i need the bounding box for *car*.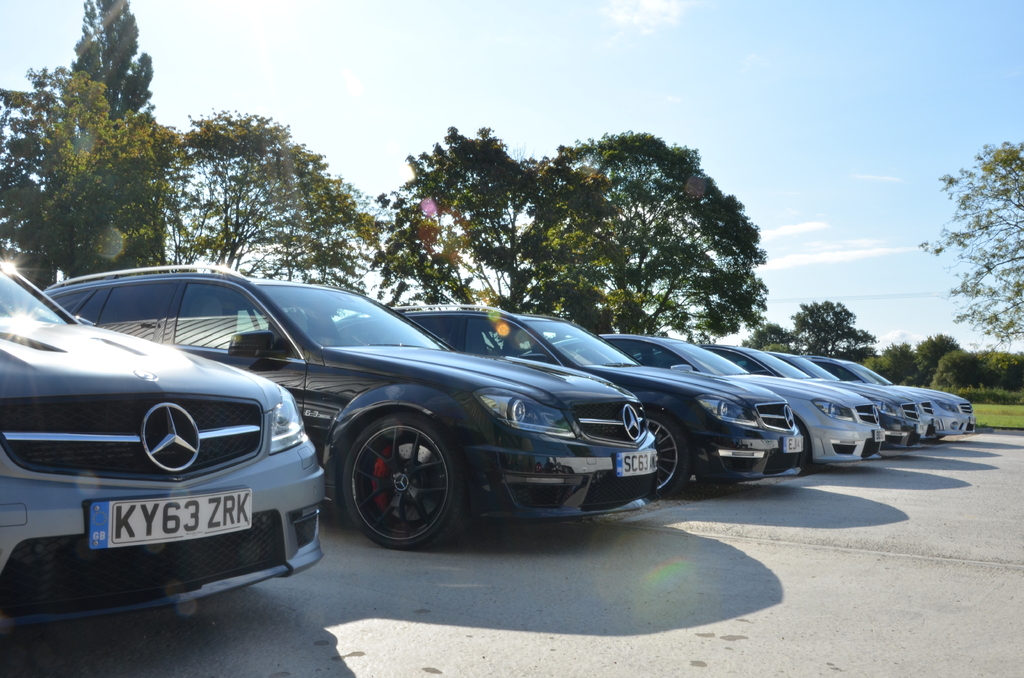
Here it is: (0, 279, 323, 602).
